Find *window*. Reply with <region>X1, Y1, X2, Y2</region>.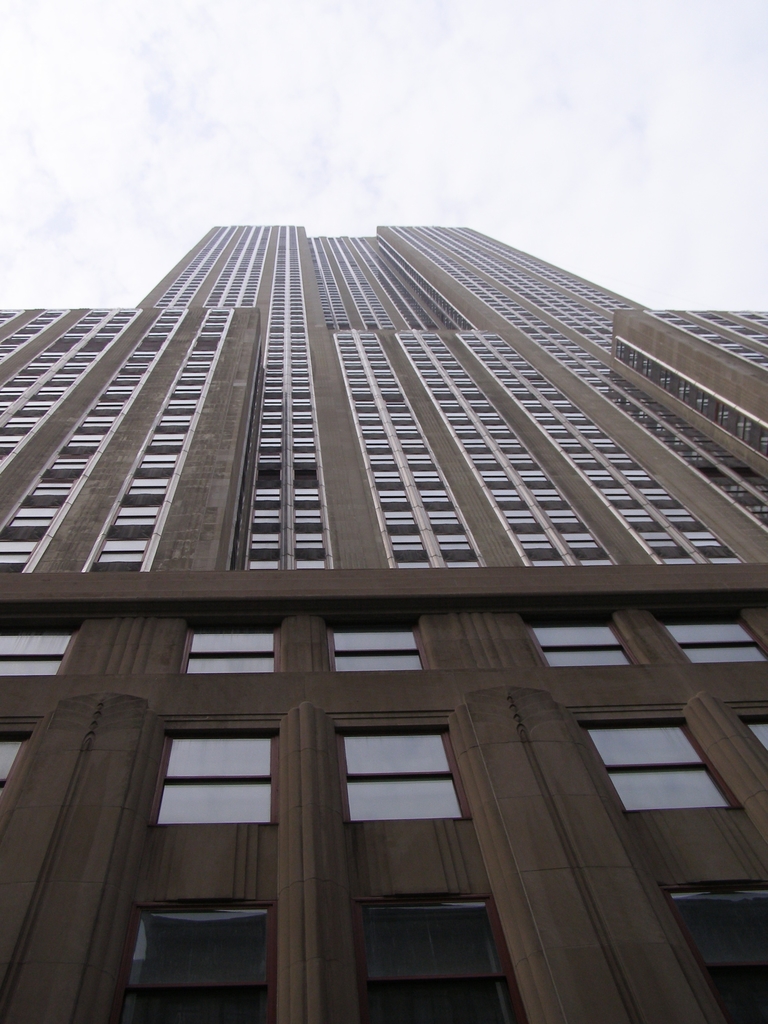
<region>0, 619, 74, 673</region>.
